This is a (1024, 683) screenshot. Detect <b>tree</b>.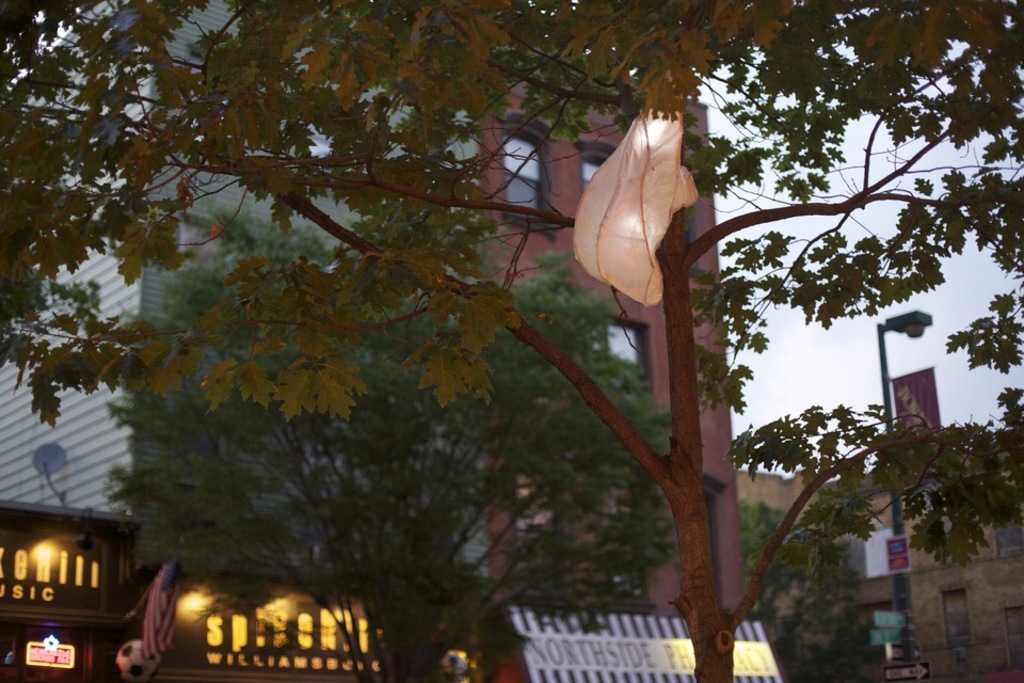
(91,150,726,679).
